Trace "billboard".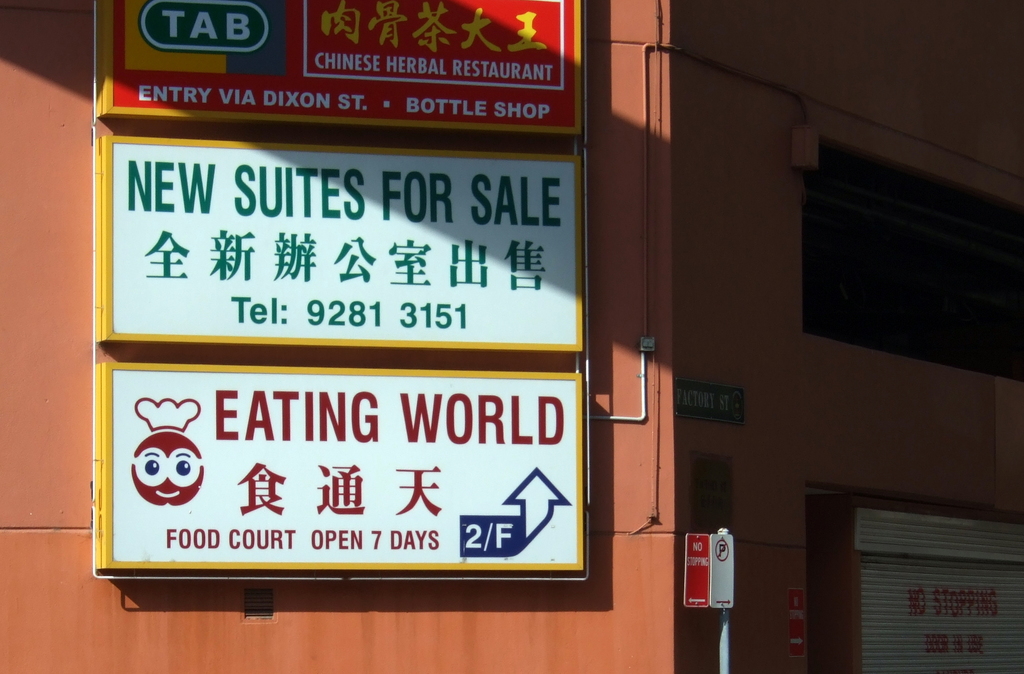
Traced to (x1=99, y1=139, x2=585, y2=359).
